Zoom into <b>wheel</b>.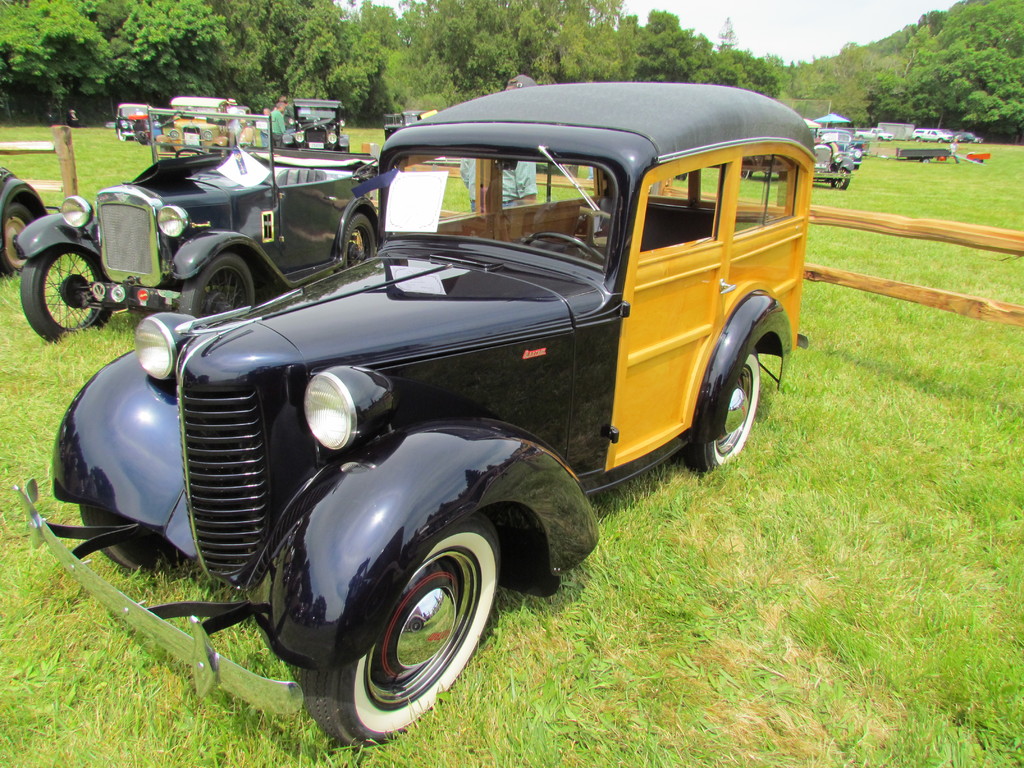
Zoom target: [x1=180, y1=253, x2=255, y2=320].
